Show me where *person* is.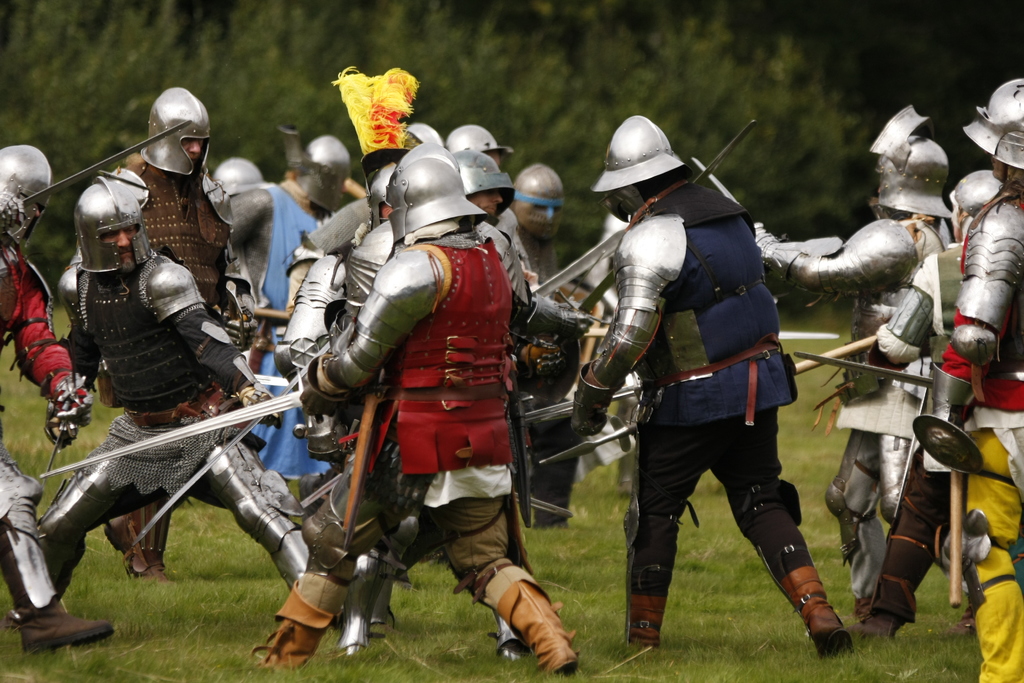
*person* is at [x1=868, y1=76, x2=1023, y2=682].
